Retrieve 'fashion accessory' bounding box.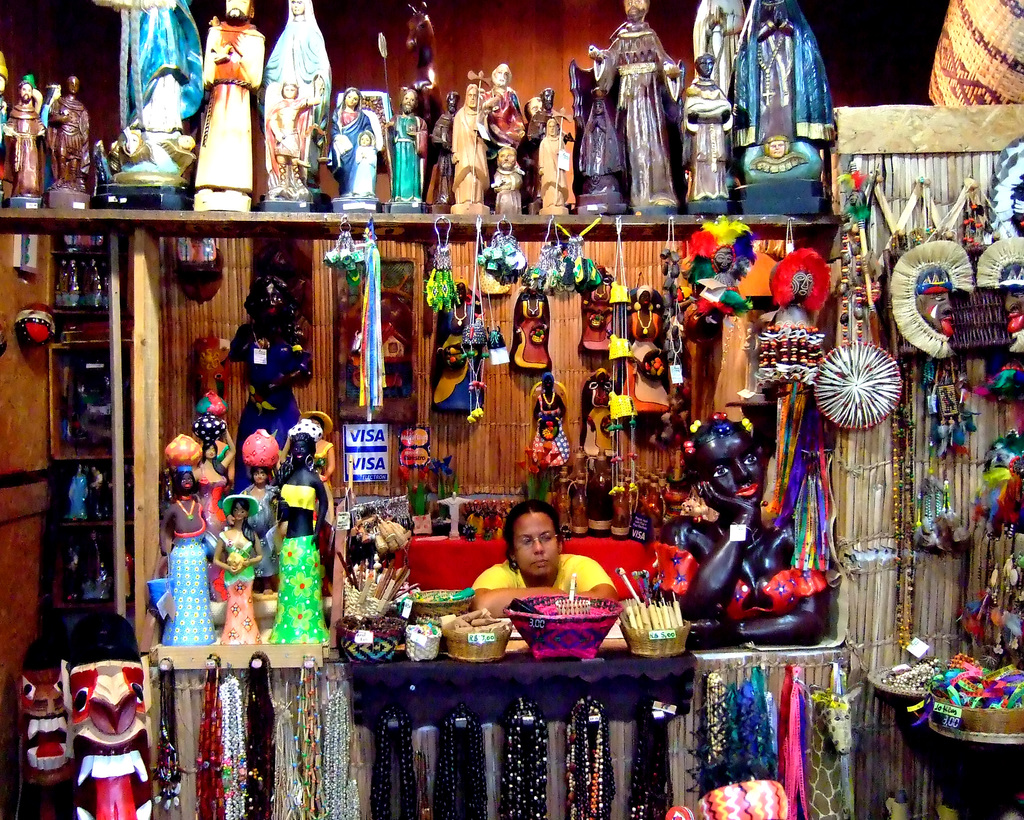
Bounding box: <box>303,451,317,472</box>.
